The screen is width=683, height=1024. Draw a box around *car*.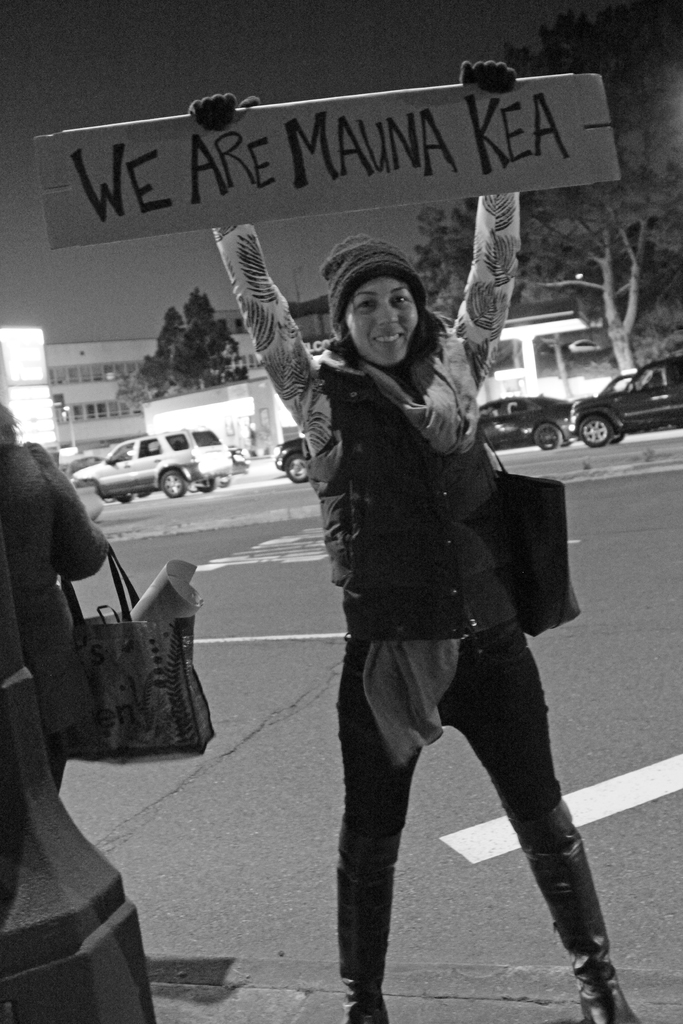
bbox(272, 433, 315, 482).
